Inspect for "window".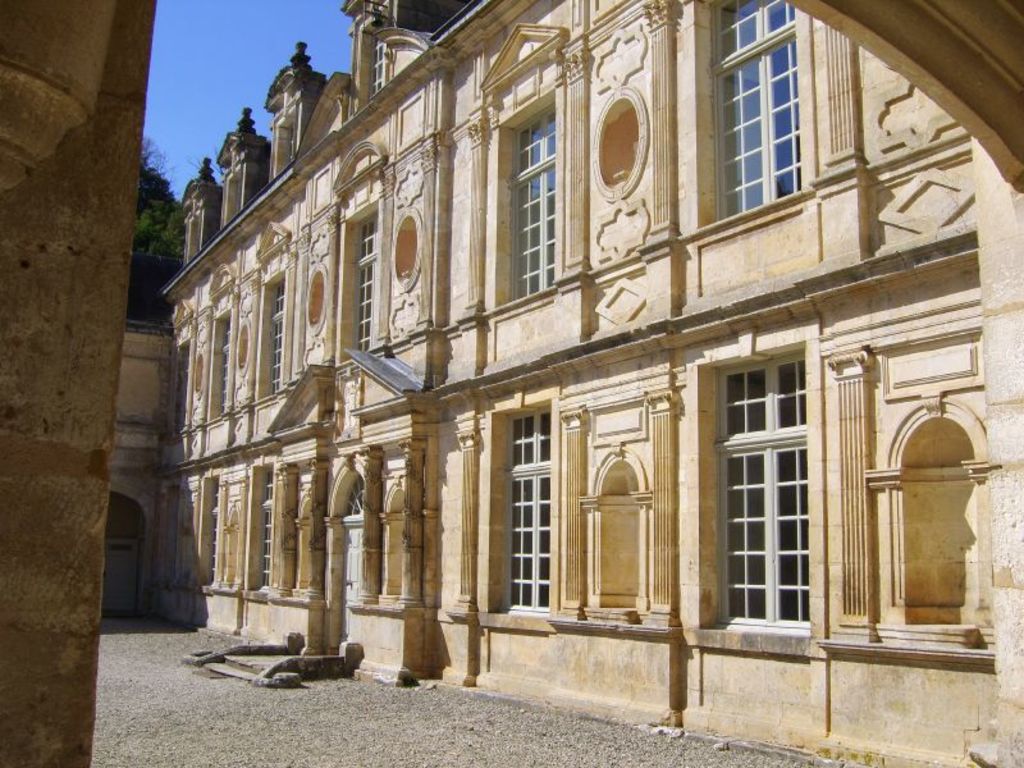
Inspection: left=710, top=357, right=805, bottom=618.
